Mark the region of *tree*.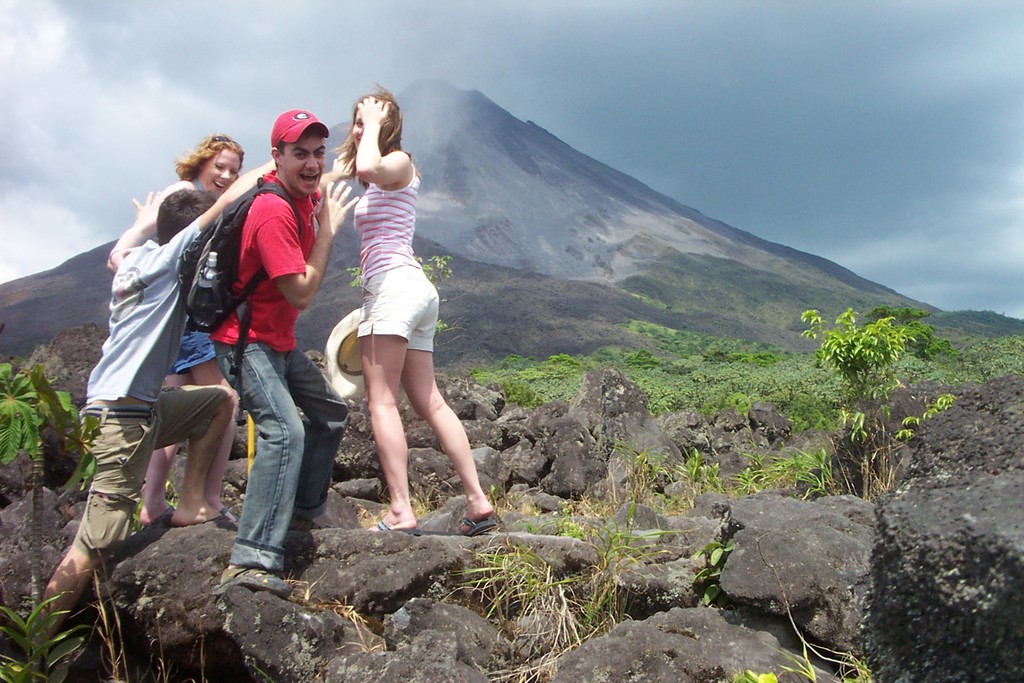
Region: detection(790, 307, 952, 504).
